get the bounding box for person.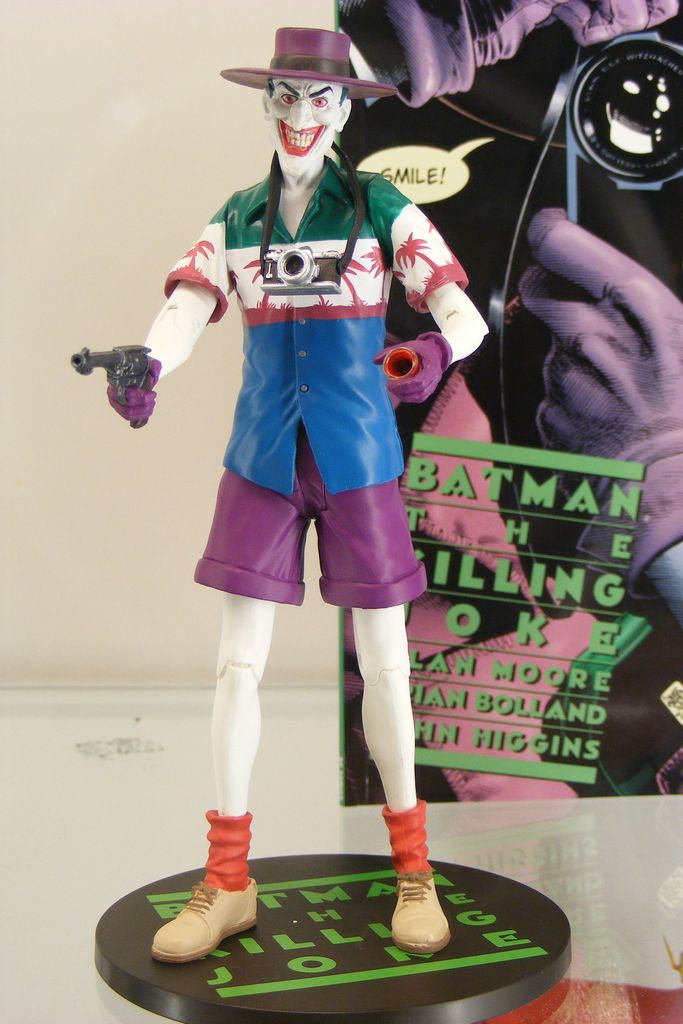
pyautogui.locateOnScreen(110, 9, 476, 1023).
